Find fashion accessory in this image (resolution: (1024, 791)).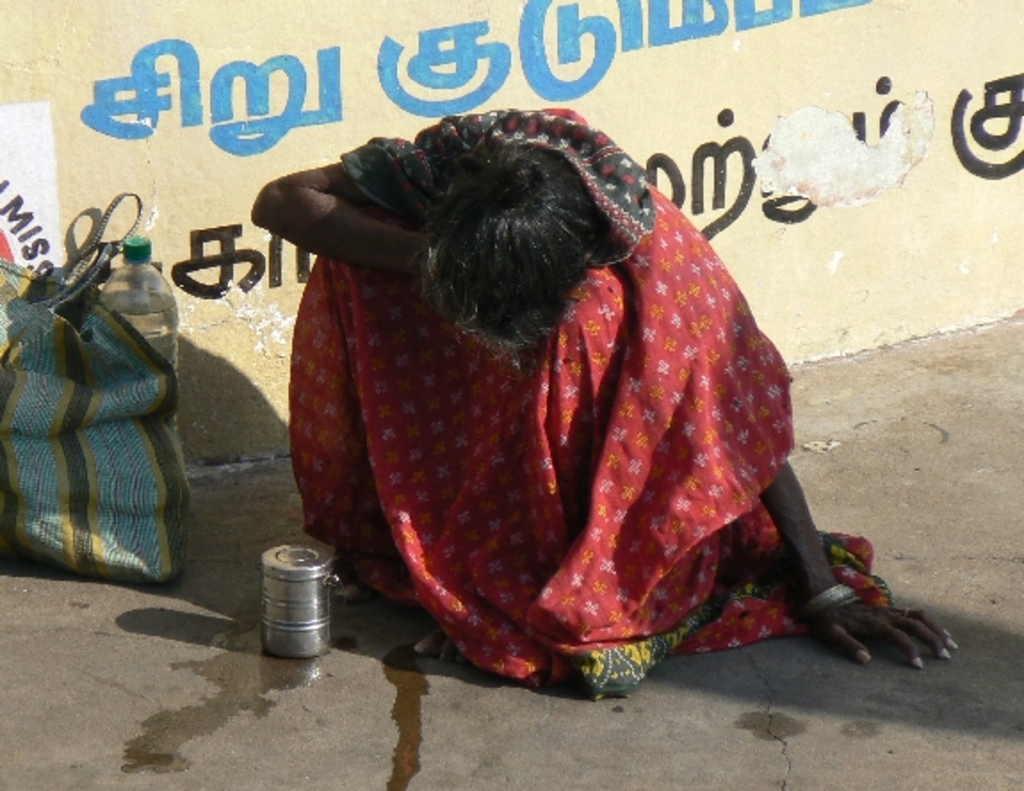
detection(801, 577, 864, 625).
